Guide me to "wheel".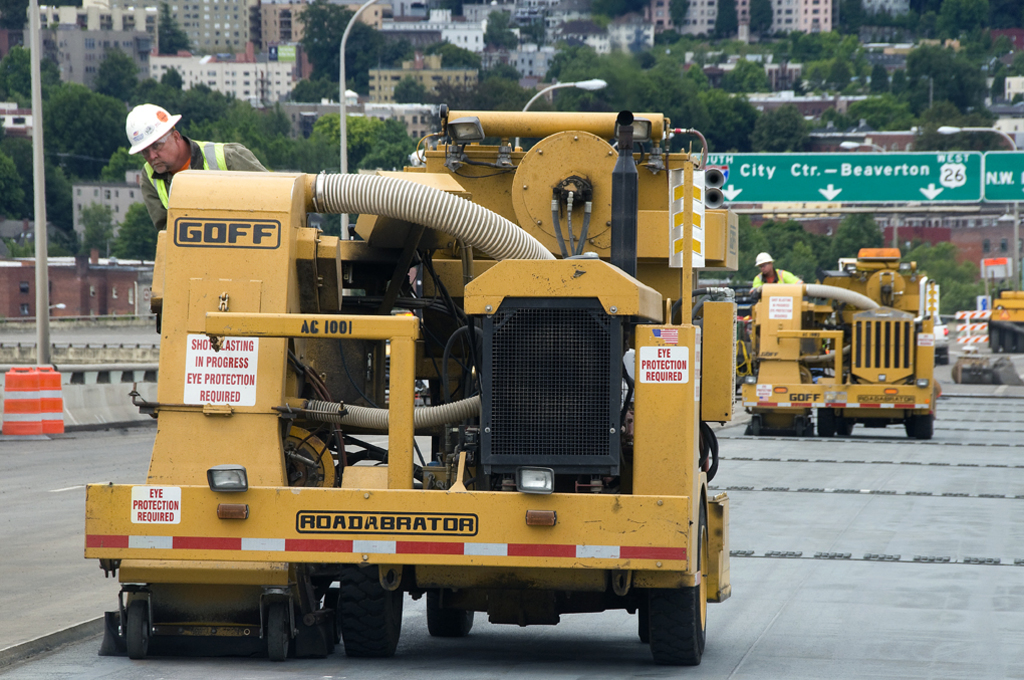
Guidance: (986, 326, 997, 348).
